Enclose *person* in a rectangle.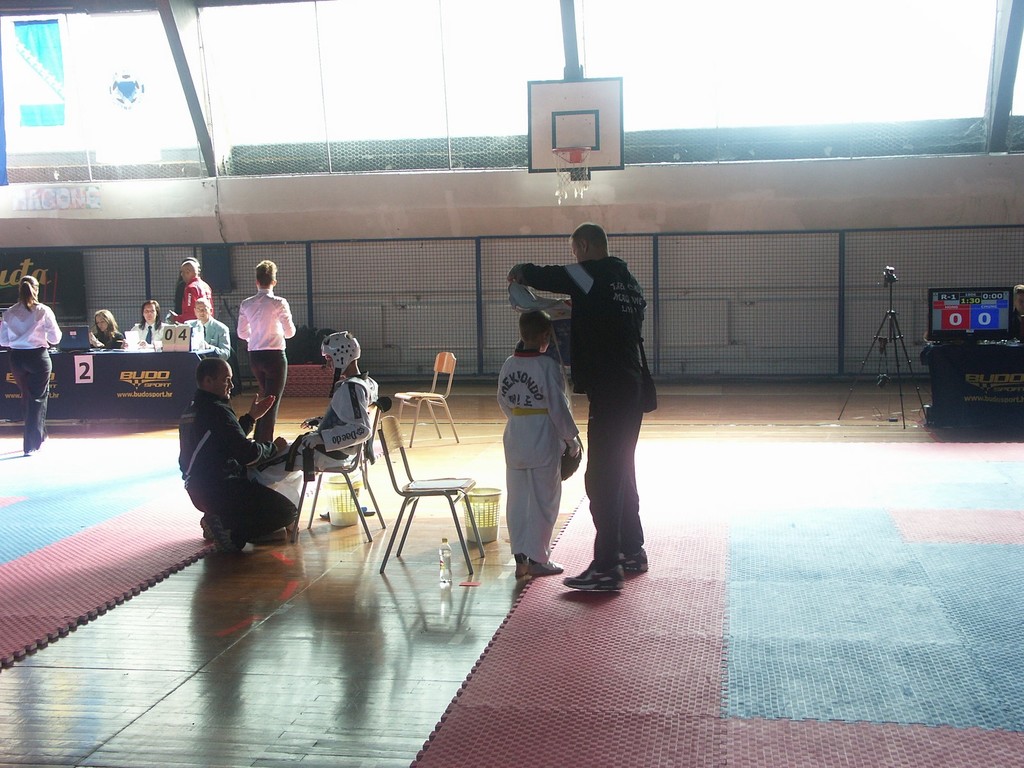
x1=258, y1=333, x2=374, y2=490.
